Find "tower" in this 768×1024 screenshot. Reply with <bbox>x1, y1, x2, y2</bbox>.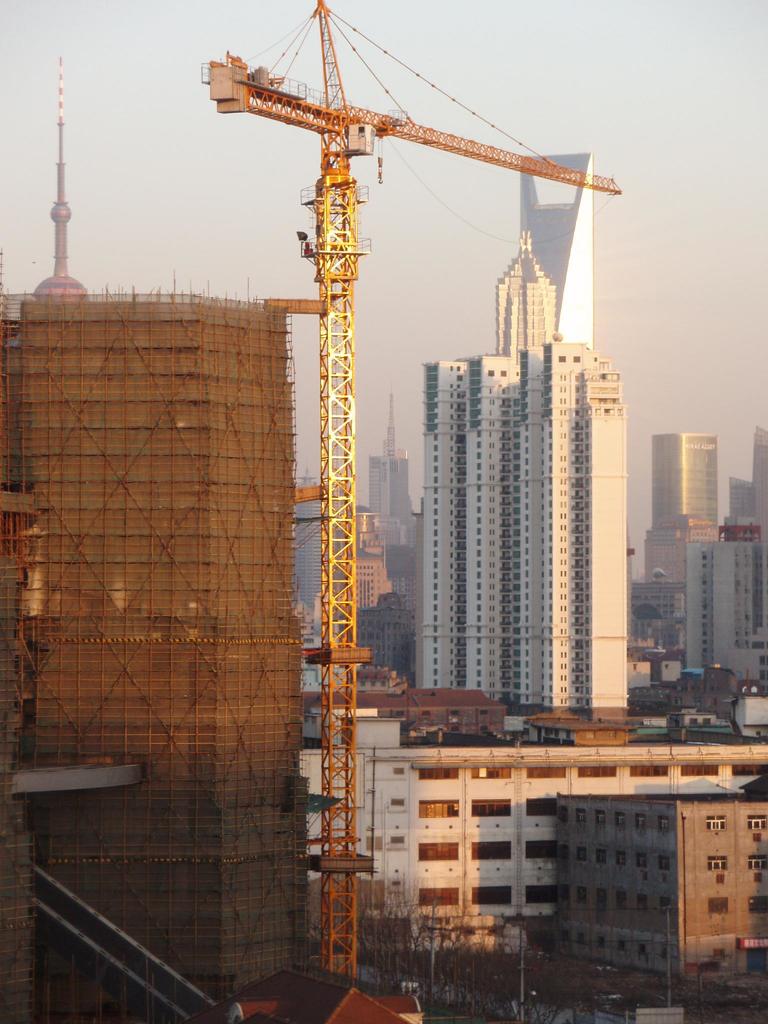
<bbox>385, 215, 665, 748</bbox>.
